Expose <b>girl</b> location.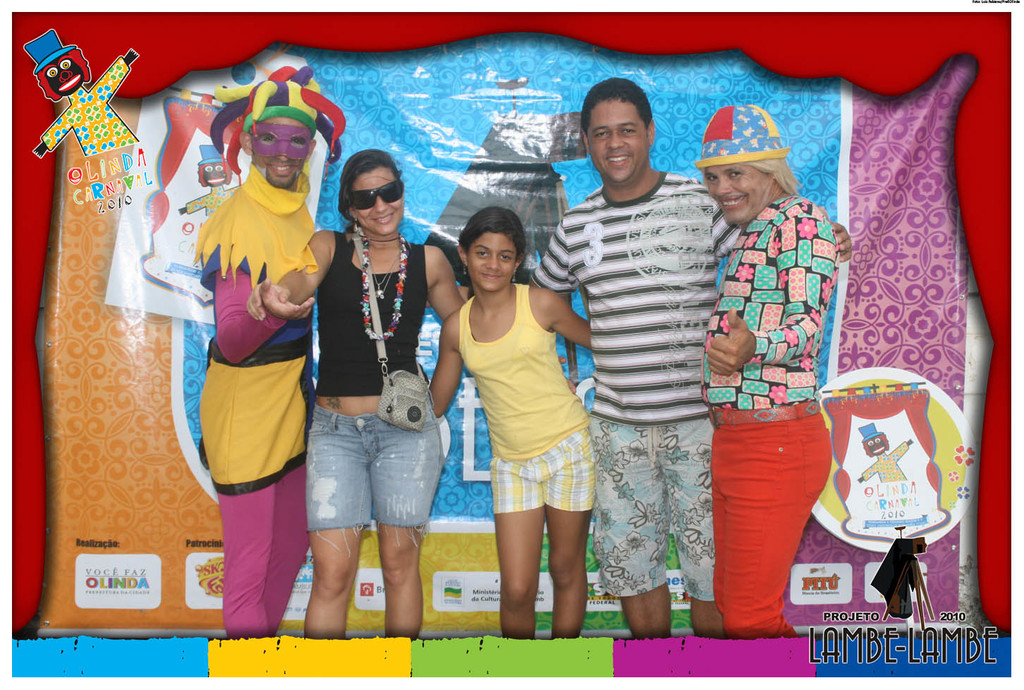
Exposed at [left=429, top=211, right=586, bottom=642].
